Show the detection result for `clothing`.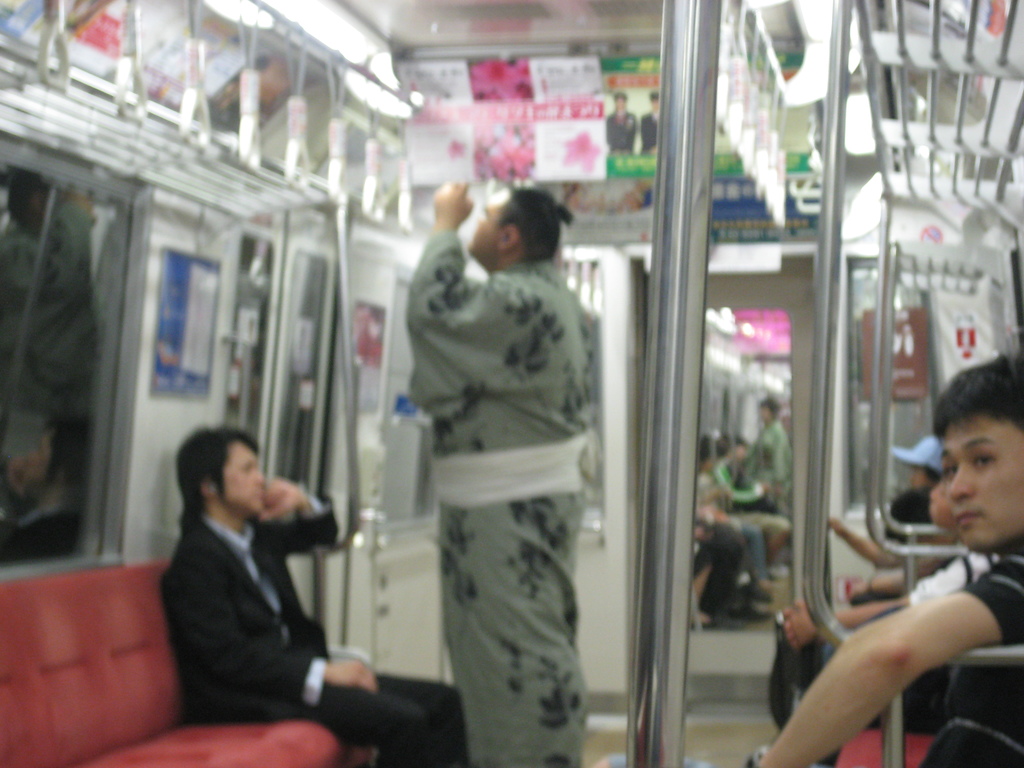
bbox=[916, 538, 1023, 767].
